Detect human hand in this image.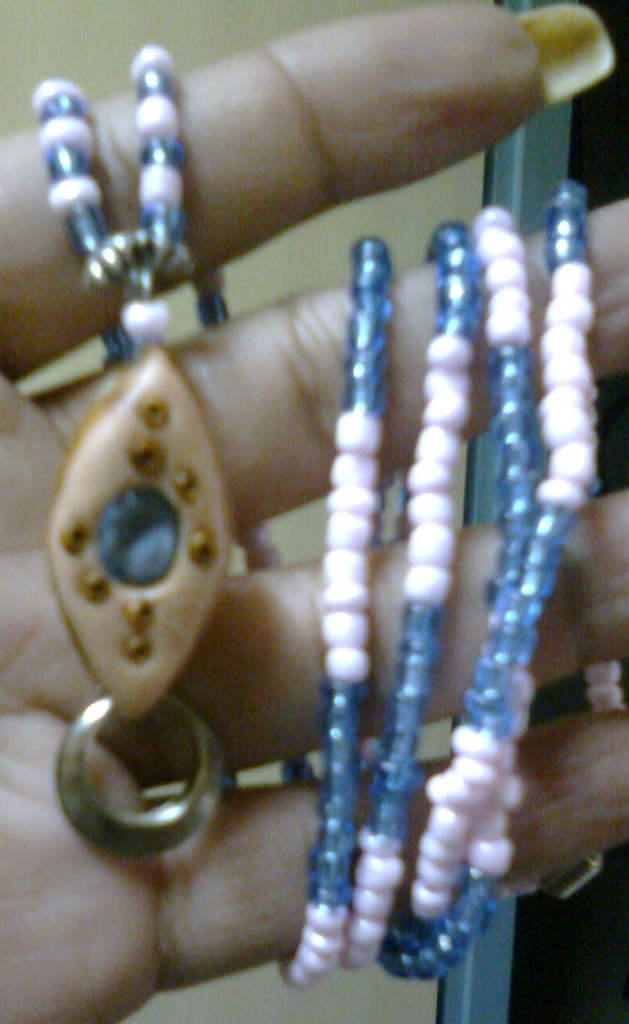
Detection: 0/0/628/1023.
